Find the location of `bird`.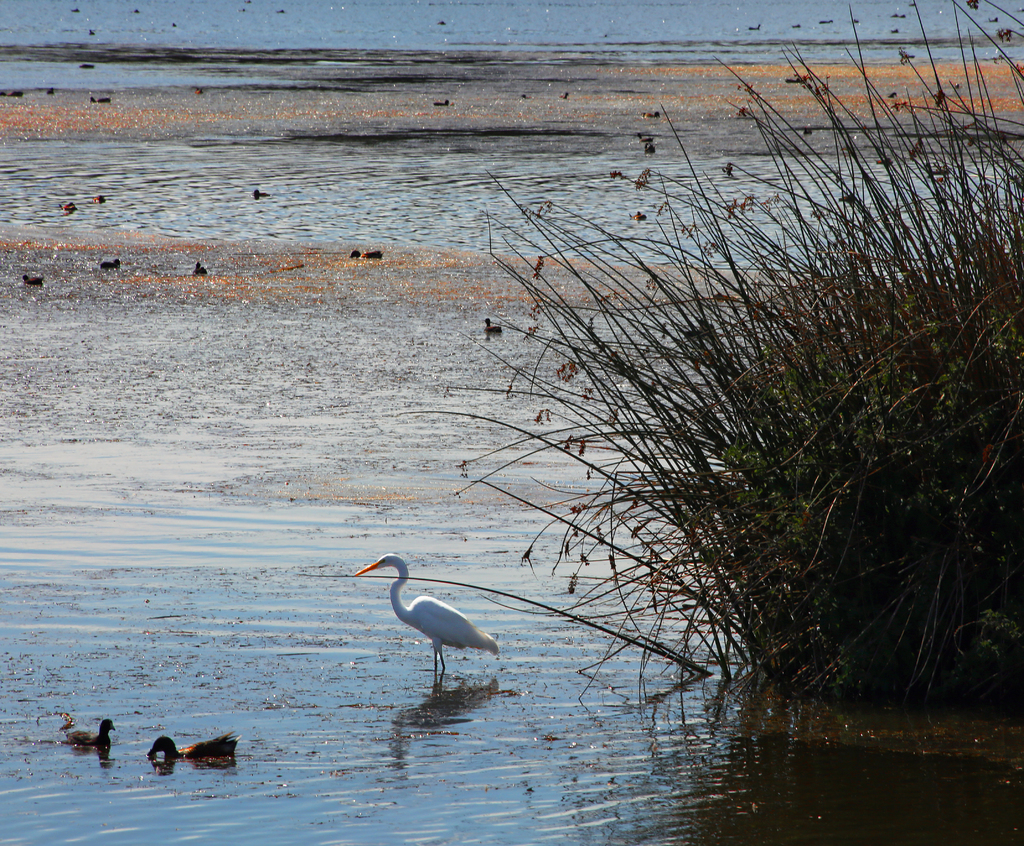
Location: pyautogui.locateOnScreen(79, 63, 100, 70).
